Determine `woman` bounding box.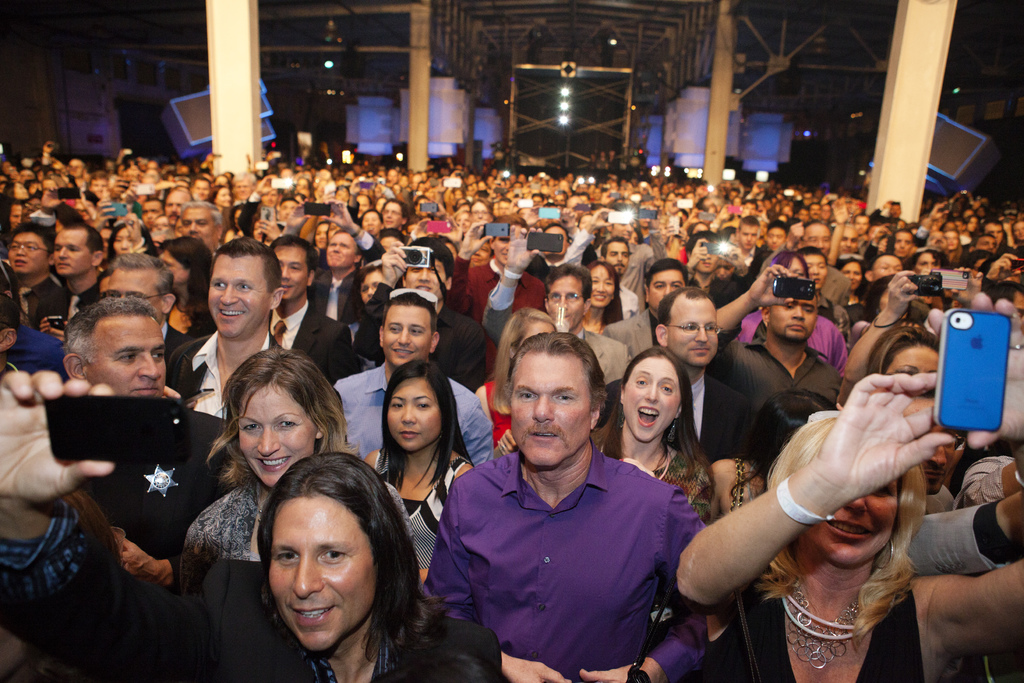
Determined: [97,220,161,270].
